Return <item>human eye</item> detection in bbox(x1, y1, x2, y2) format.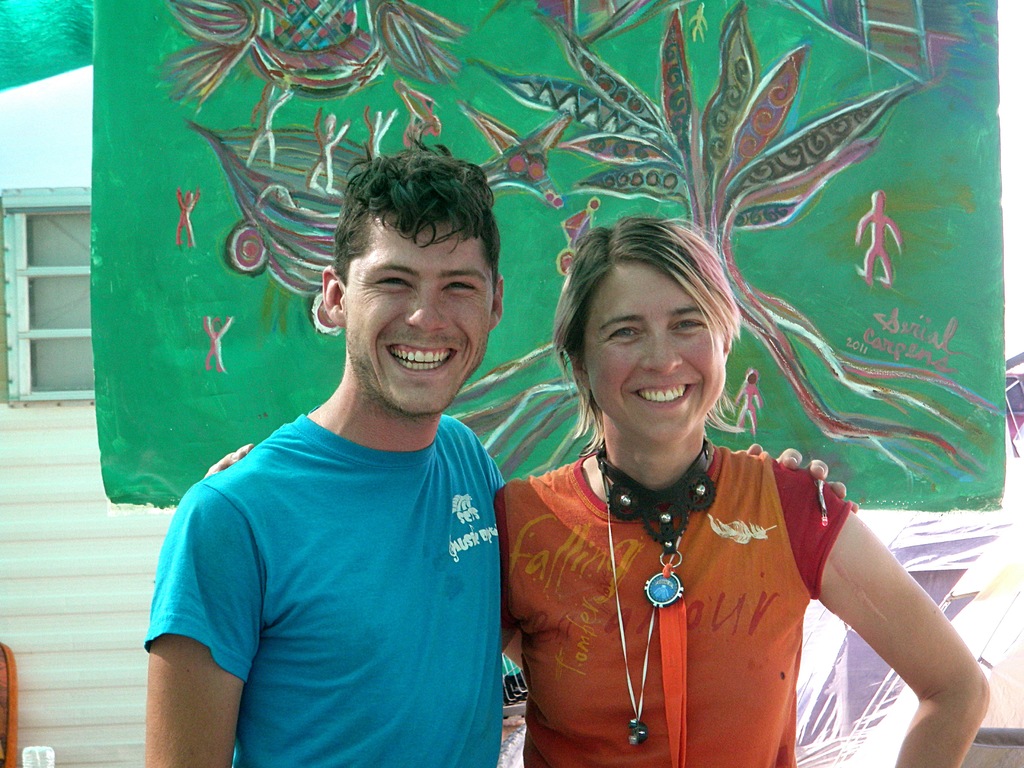
bbox(606, 323, 642, 340).
